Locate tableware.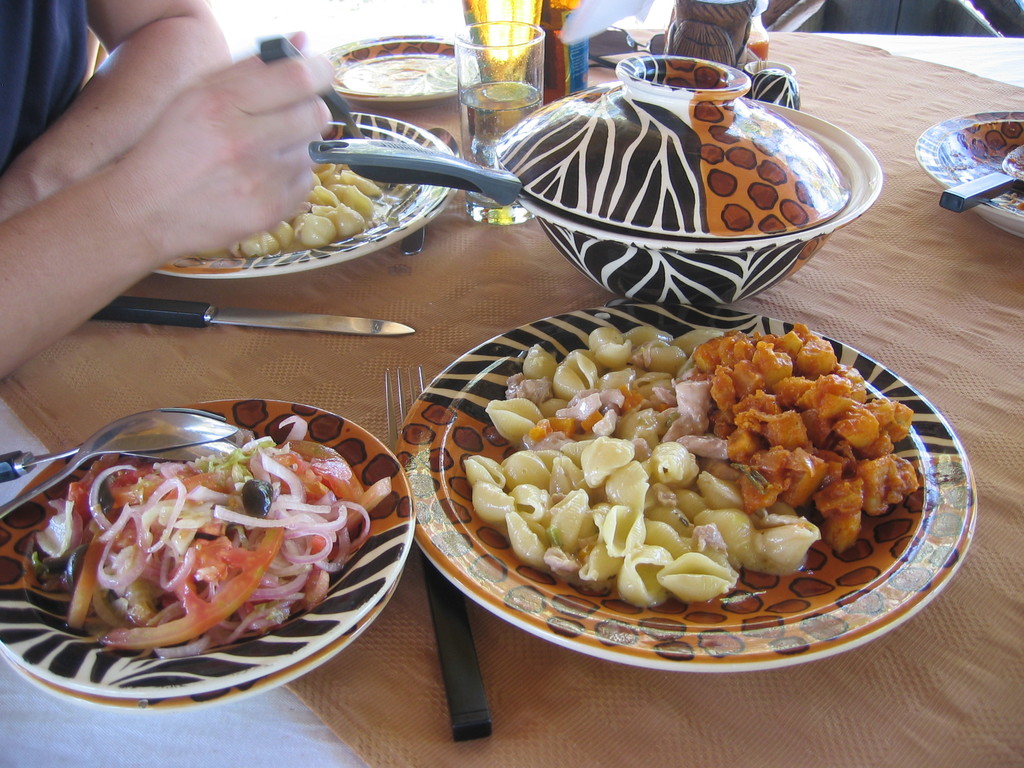
Bounding box: pyautogui.locateOnScreen(403, 304, 989, 671).
